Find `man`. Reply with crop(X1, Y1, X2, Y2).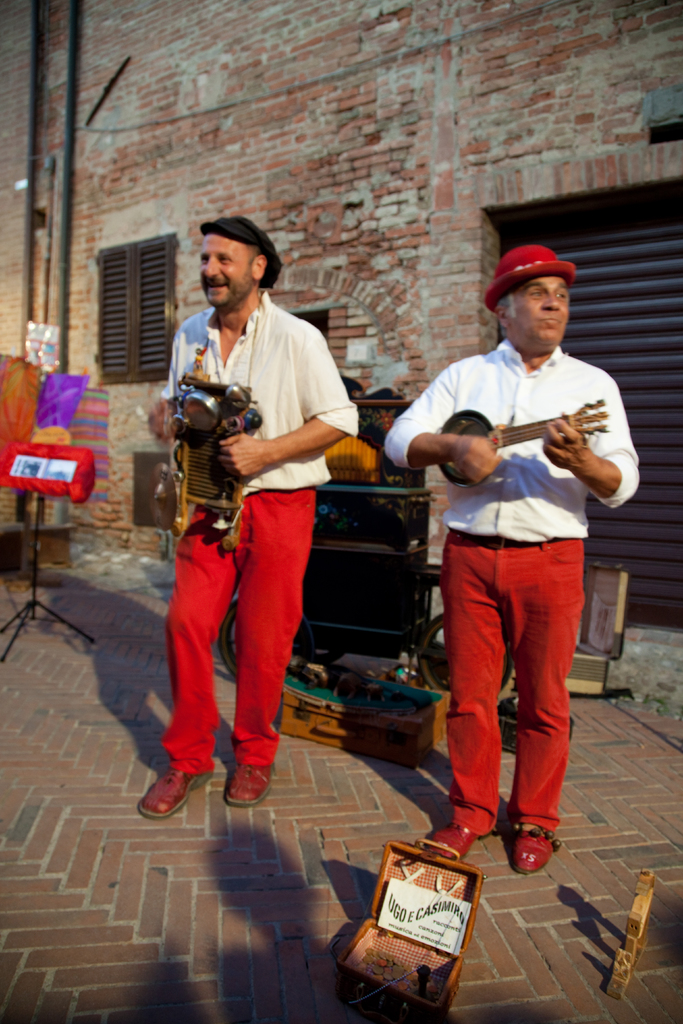
crop(400, 242, 625, 877).
